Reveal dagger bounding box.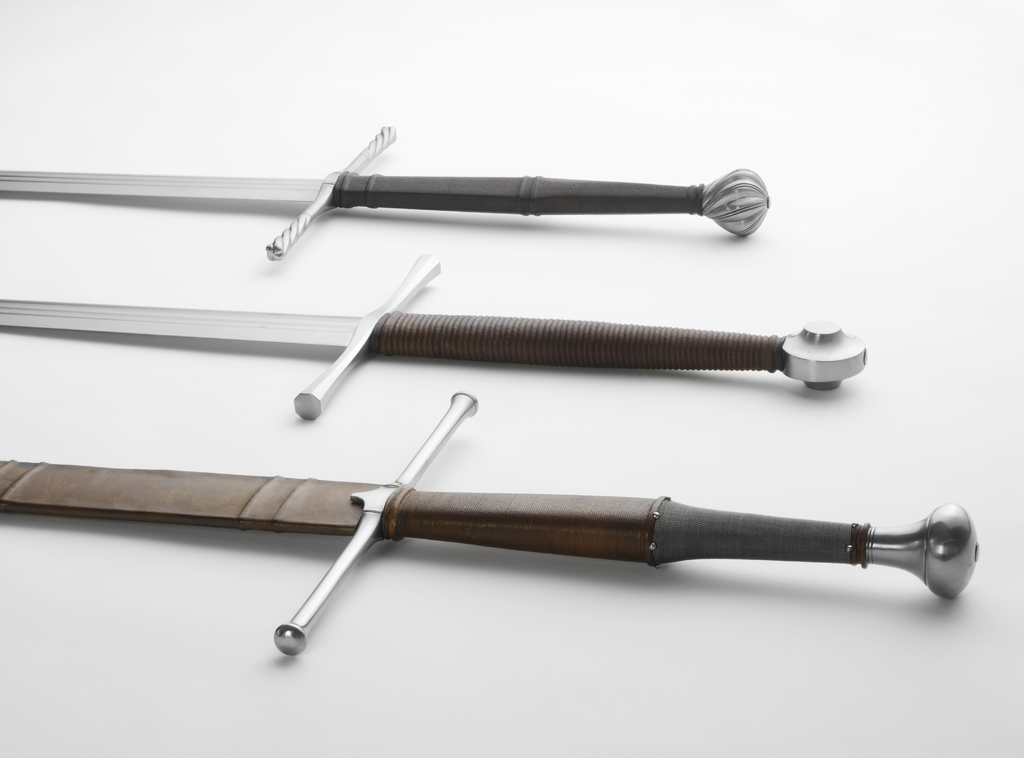
Revealed: 2, 397, 982, 655.
